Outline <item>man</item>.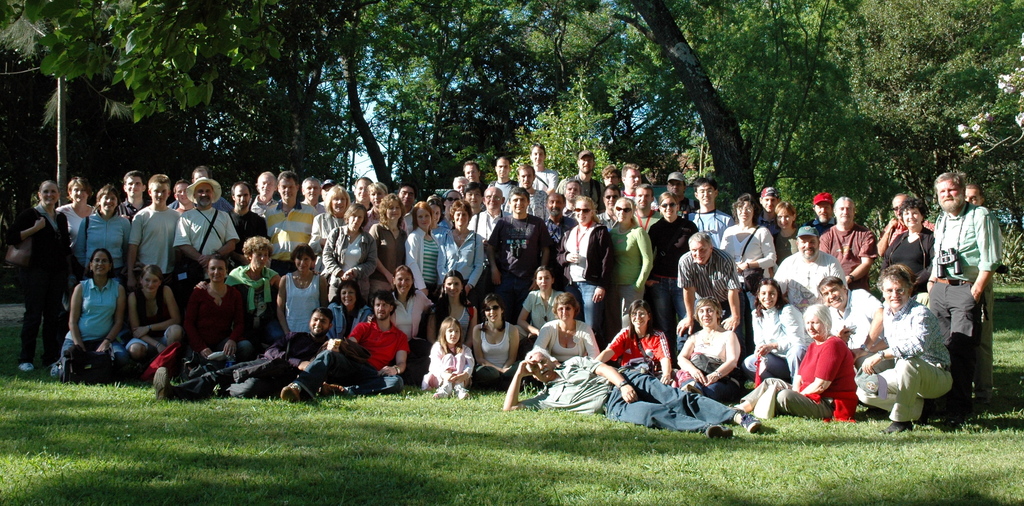
Outline: (x1=239, y1=174, x2=282, y2=249).
